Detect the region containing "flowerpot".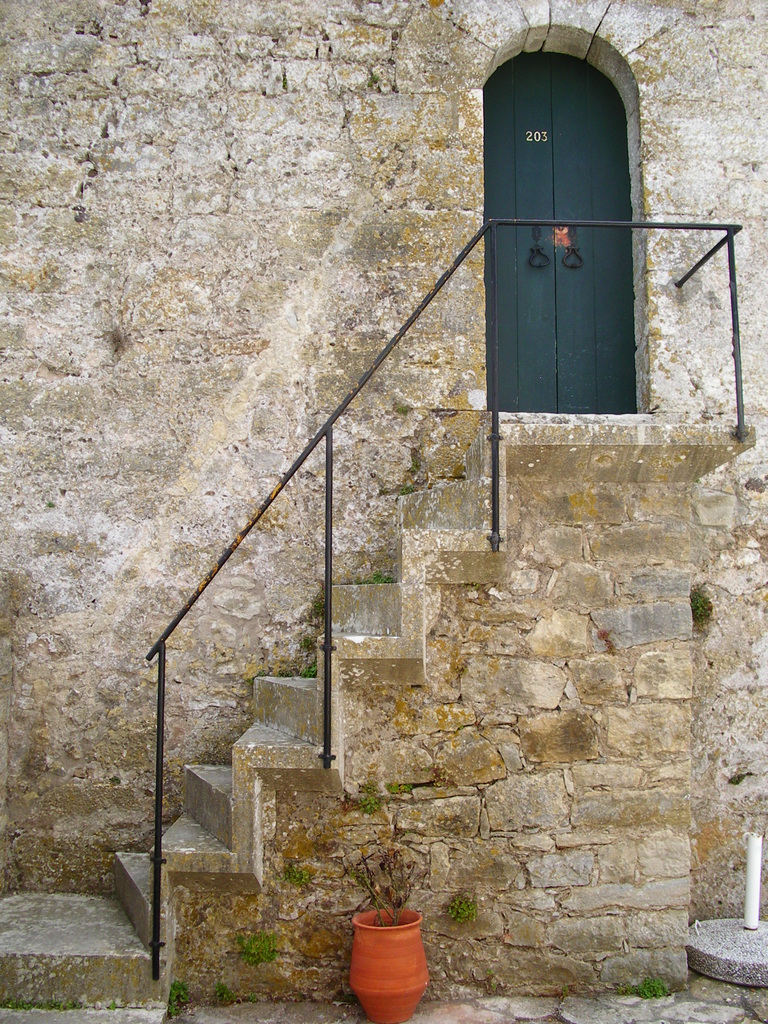
bbox(349, 906, 436, 1002).
